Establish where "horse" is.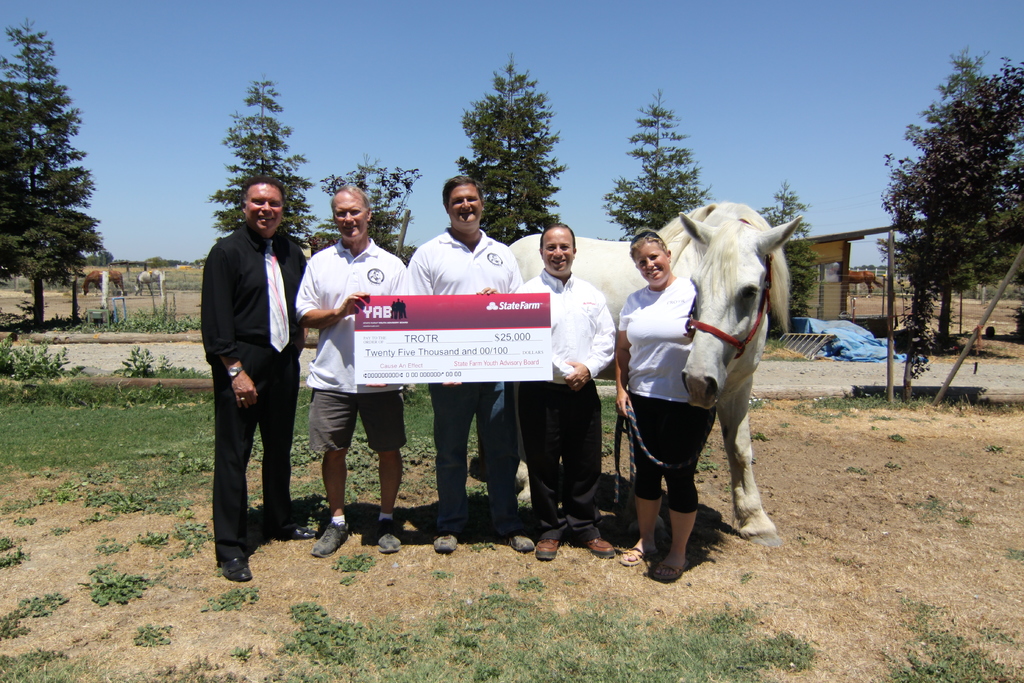
Established at {"x1": 129, "y1": 267, "x2": 166, "y2": 295}.
